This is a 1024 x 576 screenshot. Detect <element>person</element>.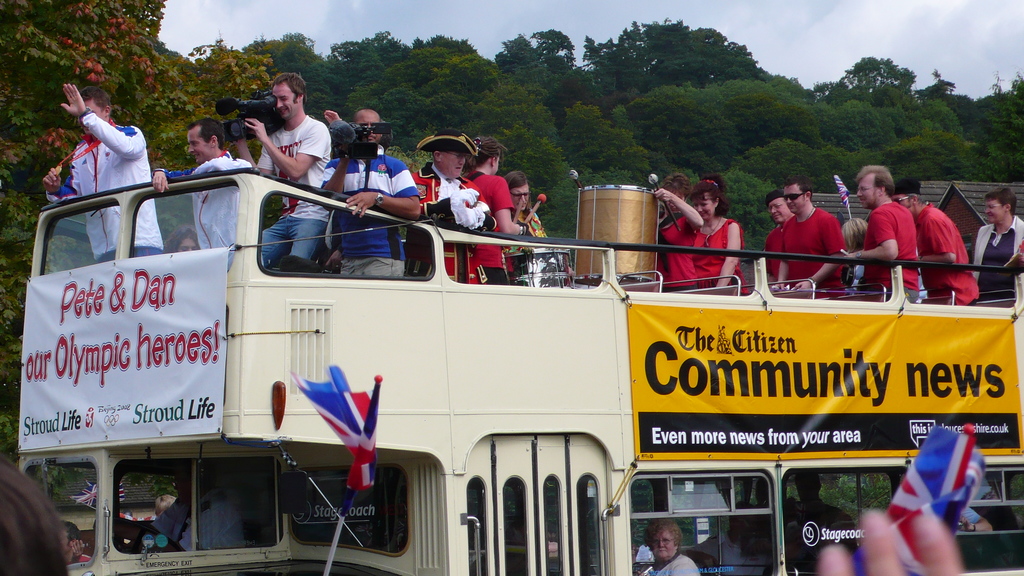
Rect(696, 504, 774, 575).
